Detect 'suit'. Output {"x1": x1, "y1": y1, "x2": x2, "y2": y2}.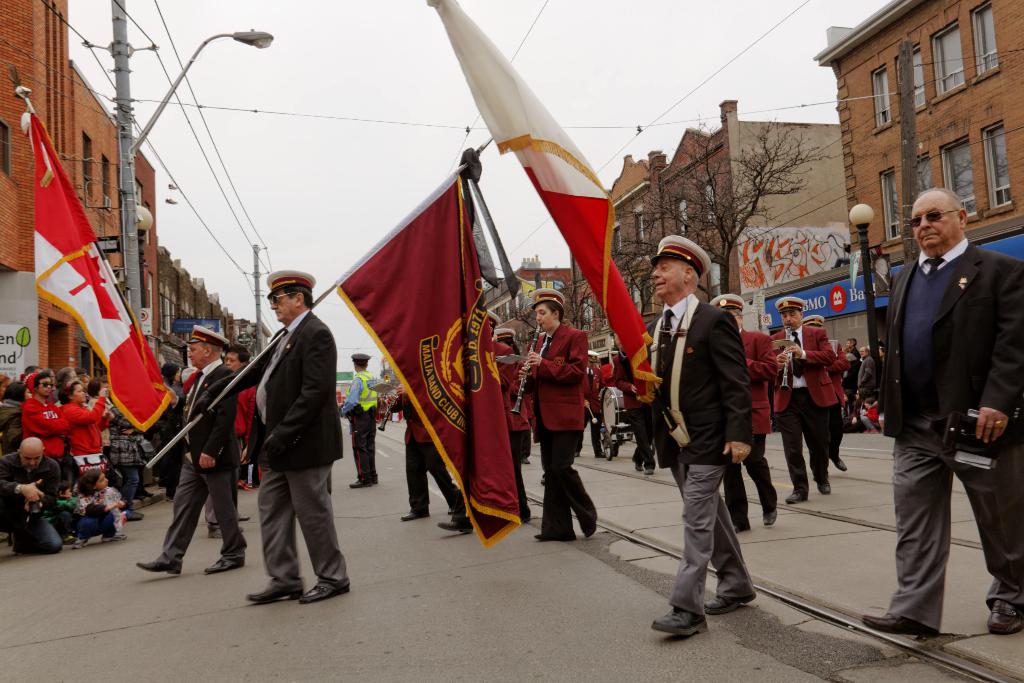
{"x1": 161, "y1": 360, "x2": 250, "y2": 559}.
